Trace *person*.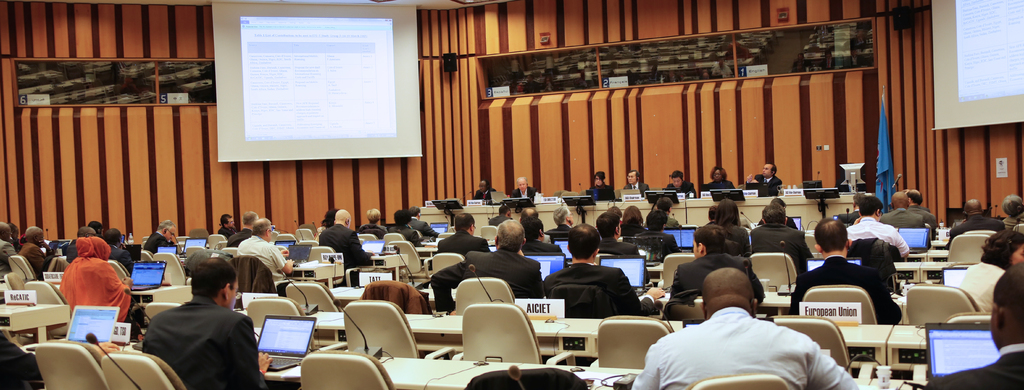
Traced to rect(840, 192, 914, 267).
